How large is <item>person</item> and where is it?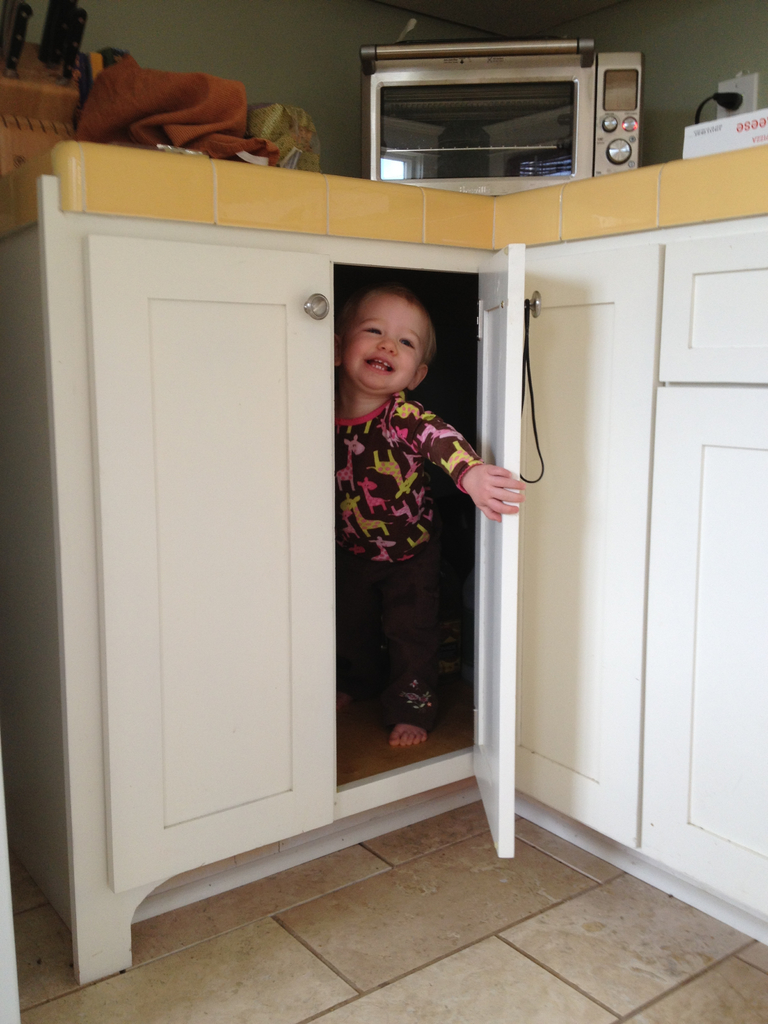
Bounding box: 336:283:524:748.
